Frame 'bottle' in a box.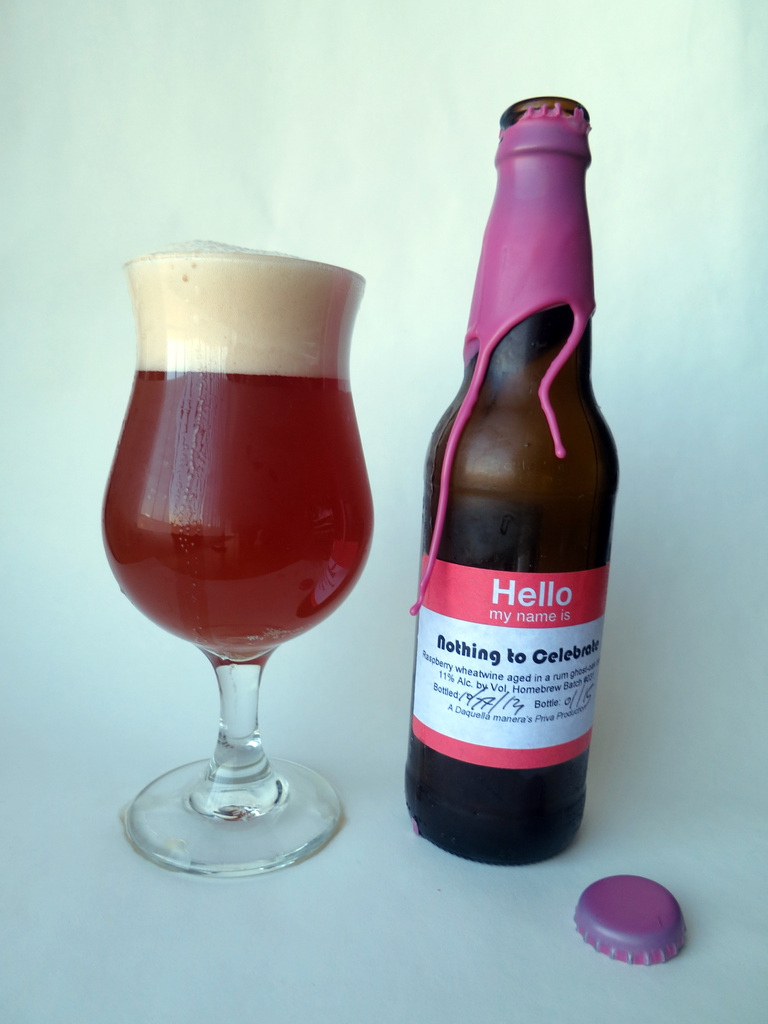
<box>401,102,611,861</box>.
